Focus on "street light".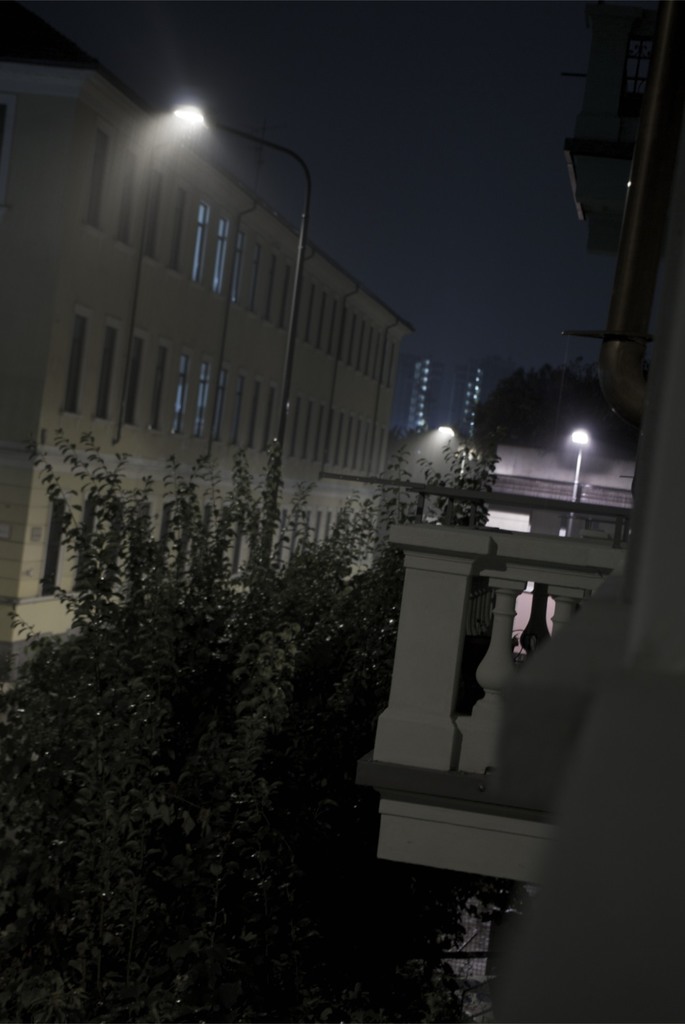
Focused at (x1=168, y1=106, x2=317, y2=589).
